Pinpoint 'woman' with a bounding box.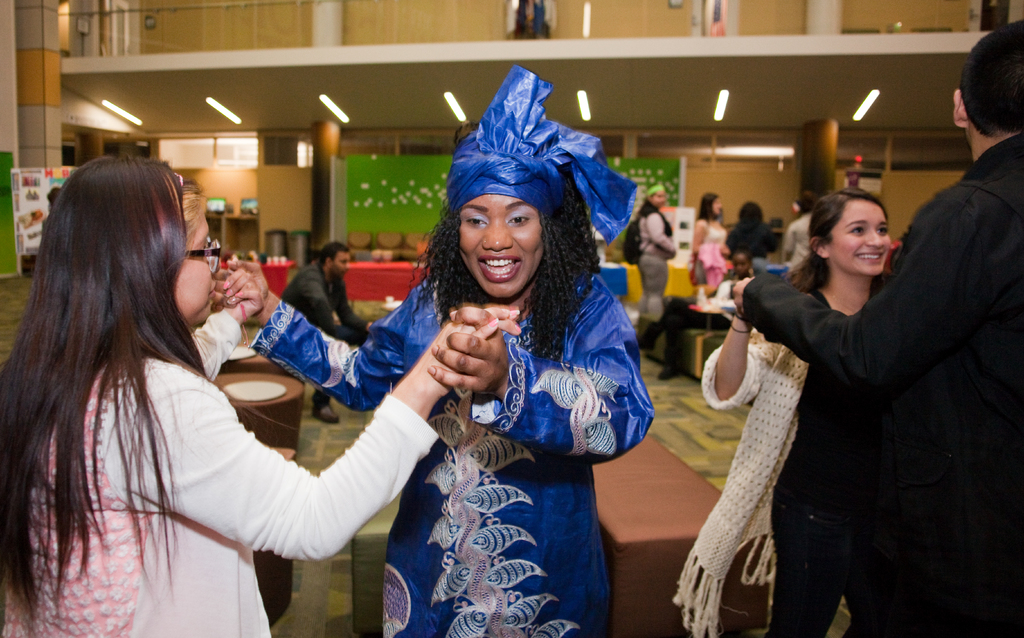
detection(632, 187, 676, 307).
